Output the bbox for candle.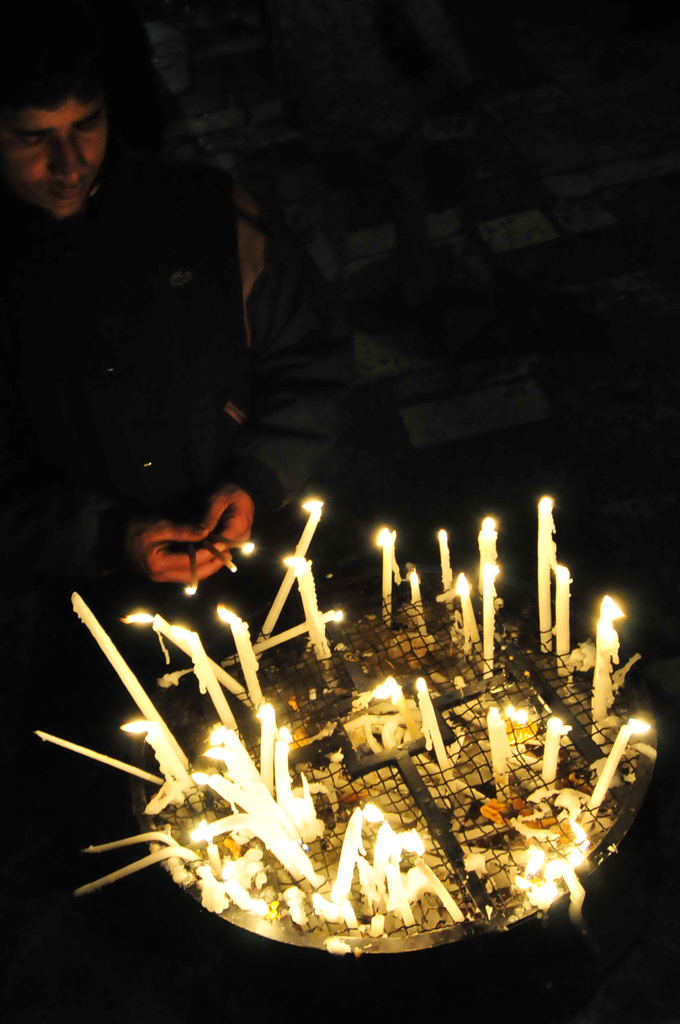
l=588, t=598, r=624, b=720.
